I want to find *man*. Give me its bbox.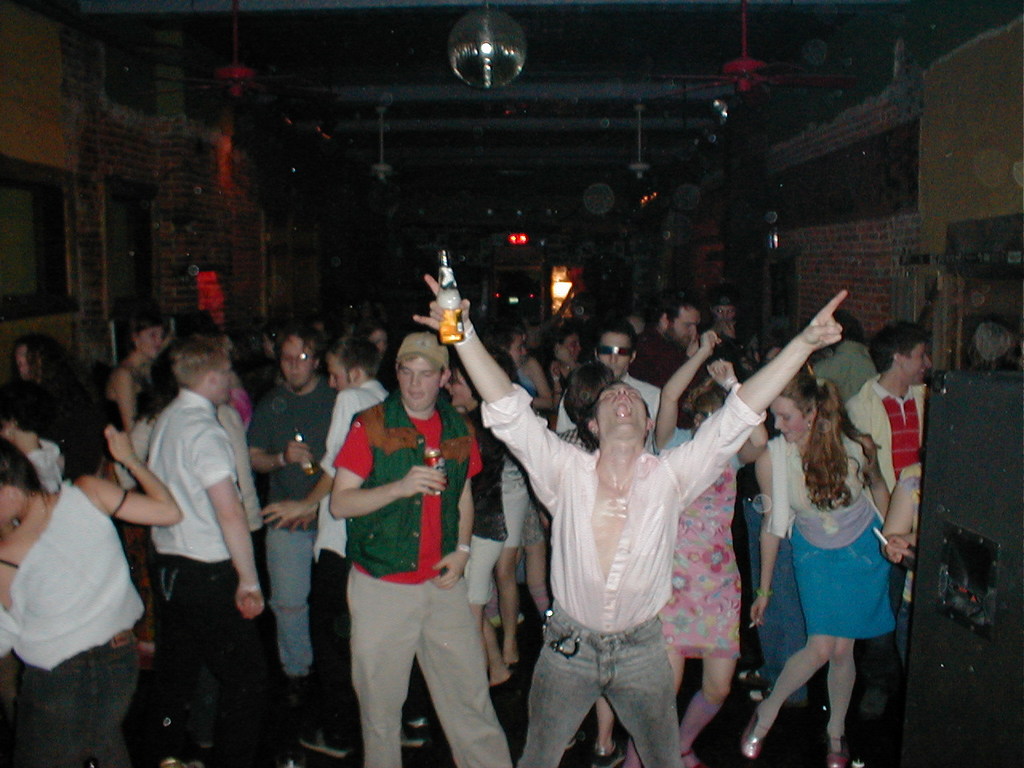
{"left": 122, "top": 318, "right": 282, "bottom": 730}.
